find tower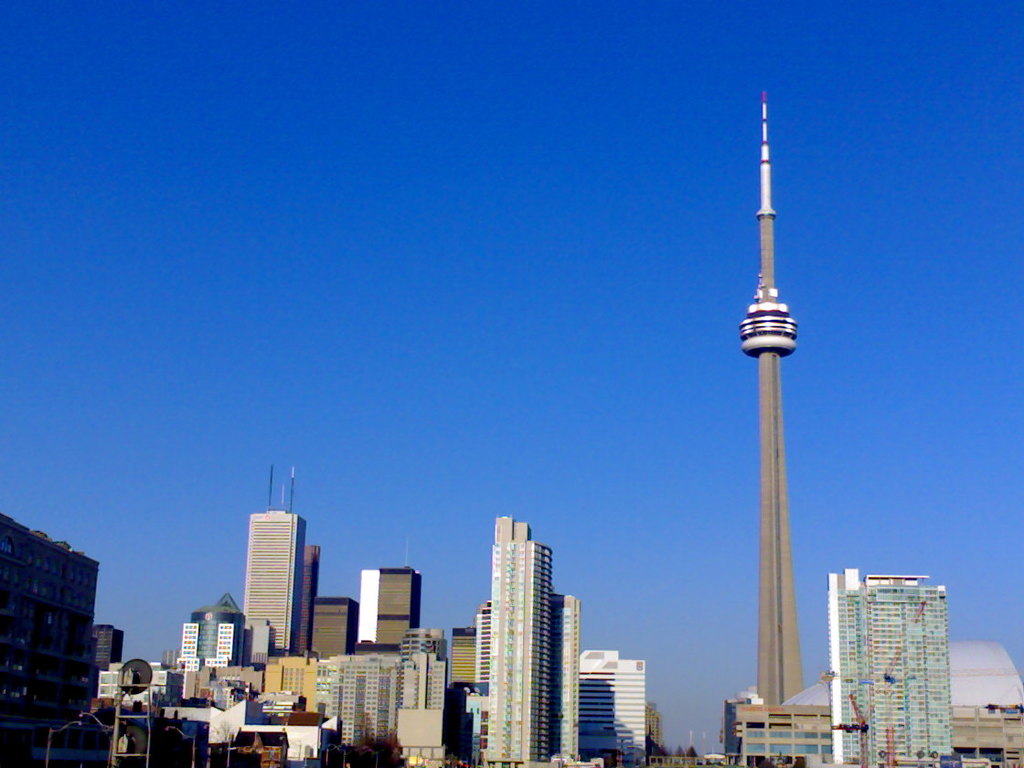
[left=187, top=609, right=251, bottom=674]
